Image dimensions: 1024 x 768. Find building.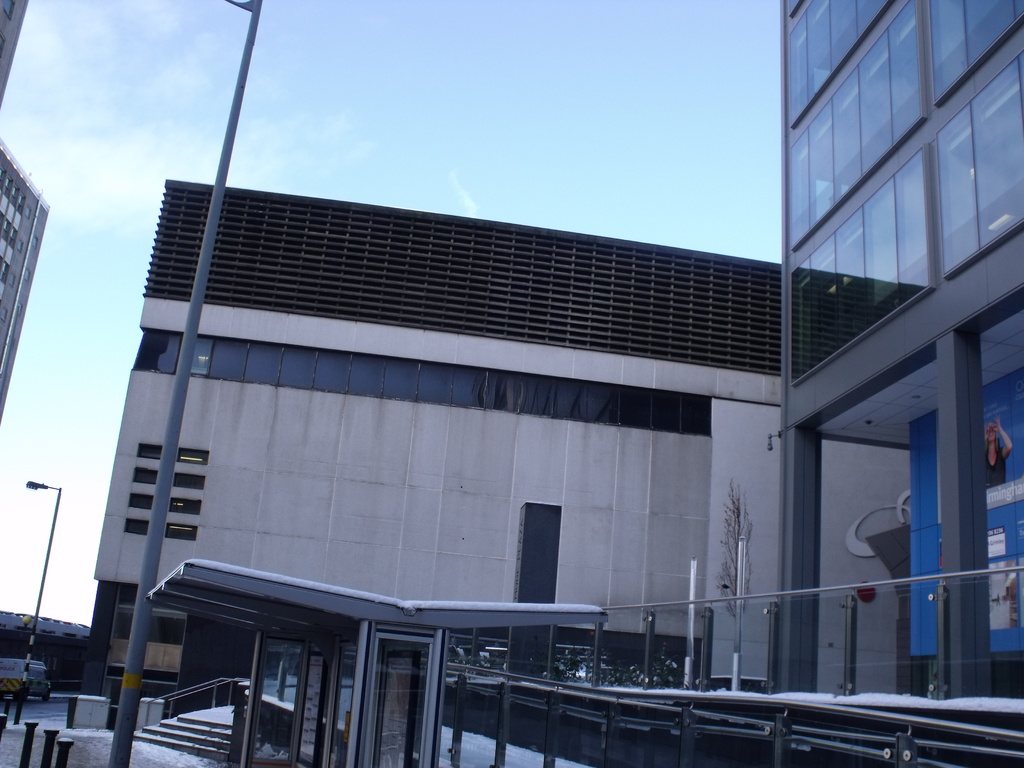
BBox(779, 0, 1023, 710).
